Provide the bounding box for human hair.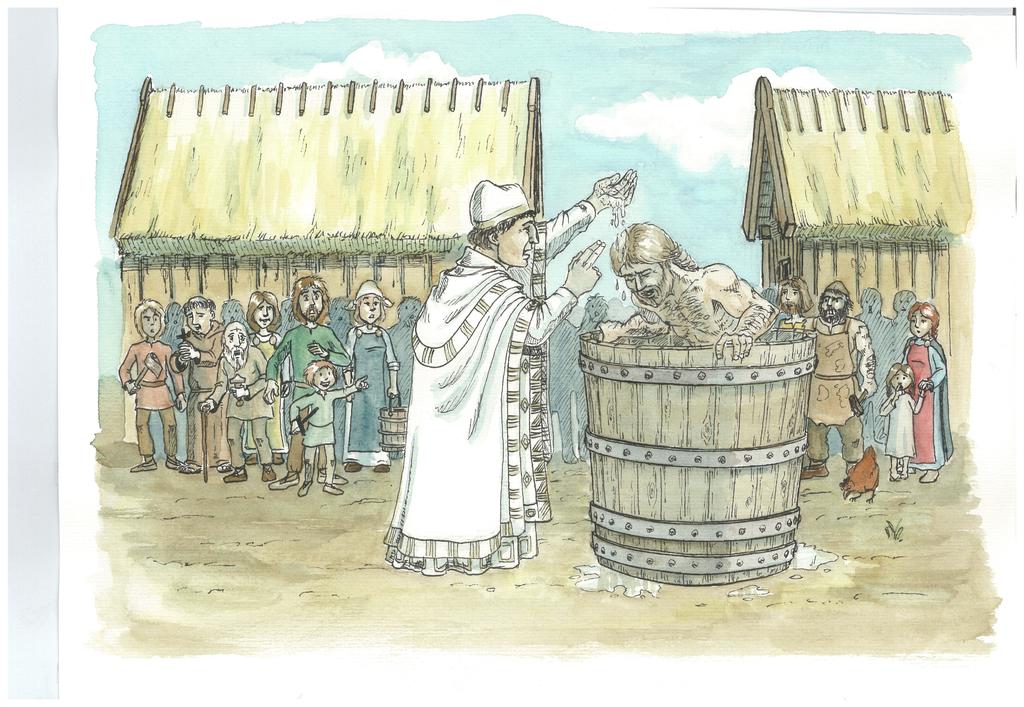
[left=294, top=277, right=332, bottom=329].
